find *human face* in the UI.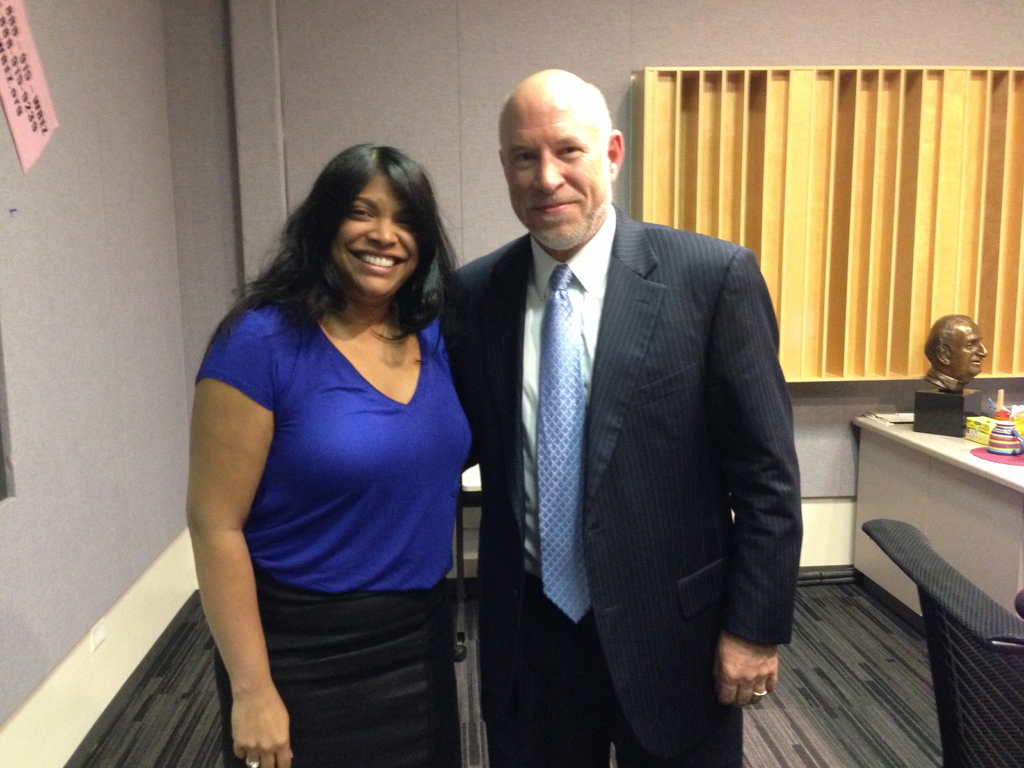
UI element at select_region(330, 171, 423, 298).
